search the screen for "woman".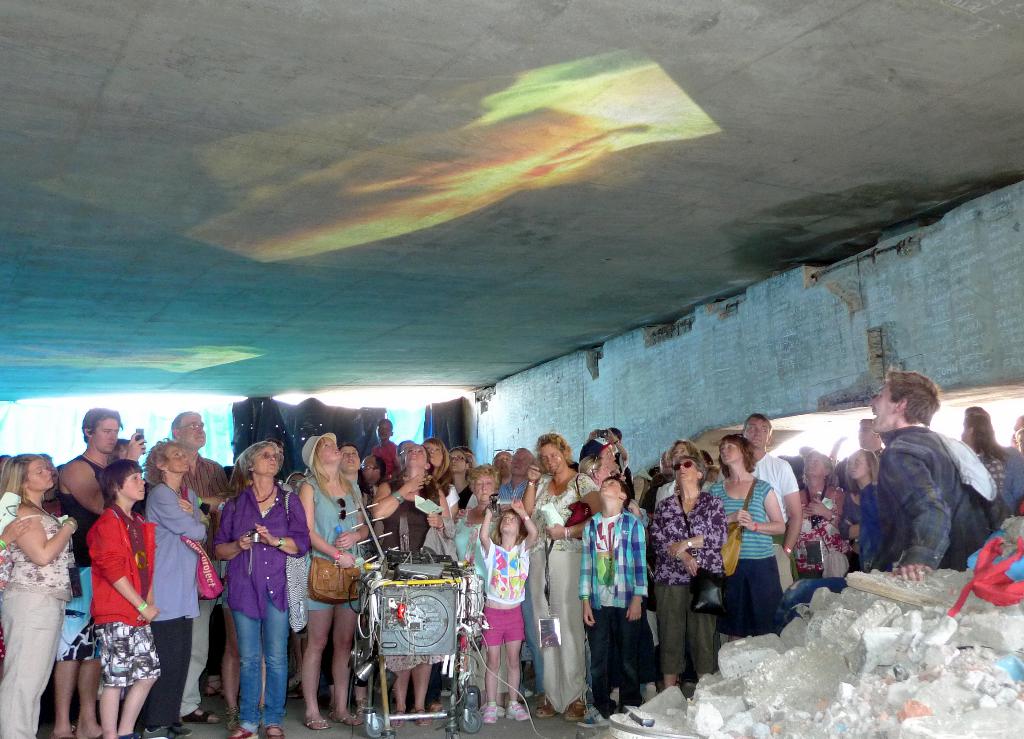
Found at (x1=367, y1=447, x2=451, y2=725).
